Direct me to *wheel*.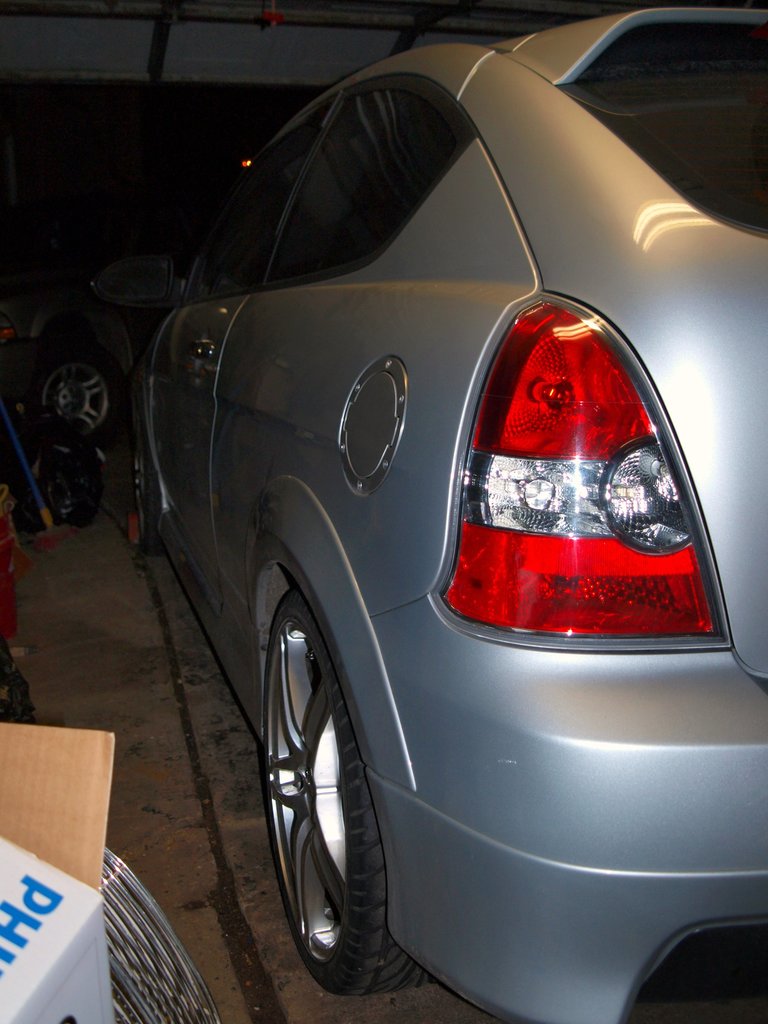
Direction: x1=45 y1=445 x2=102 y2=518.
